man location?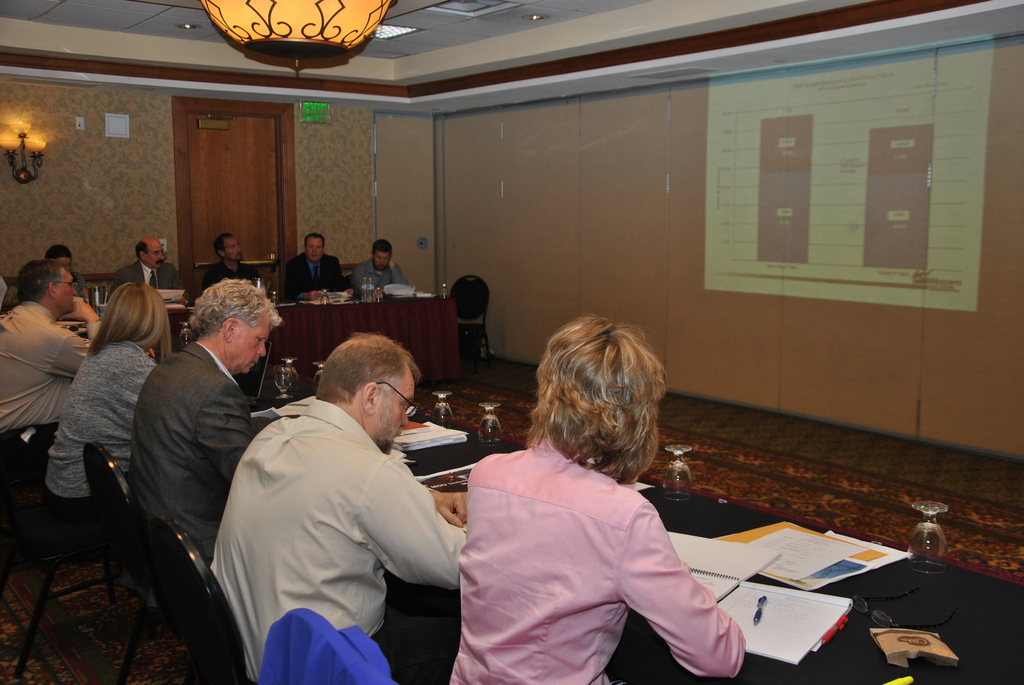
(200, 231, 264, 296)
